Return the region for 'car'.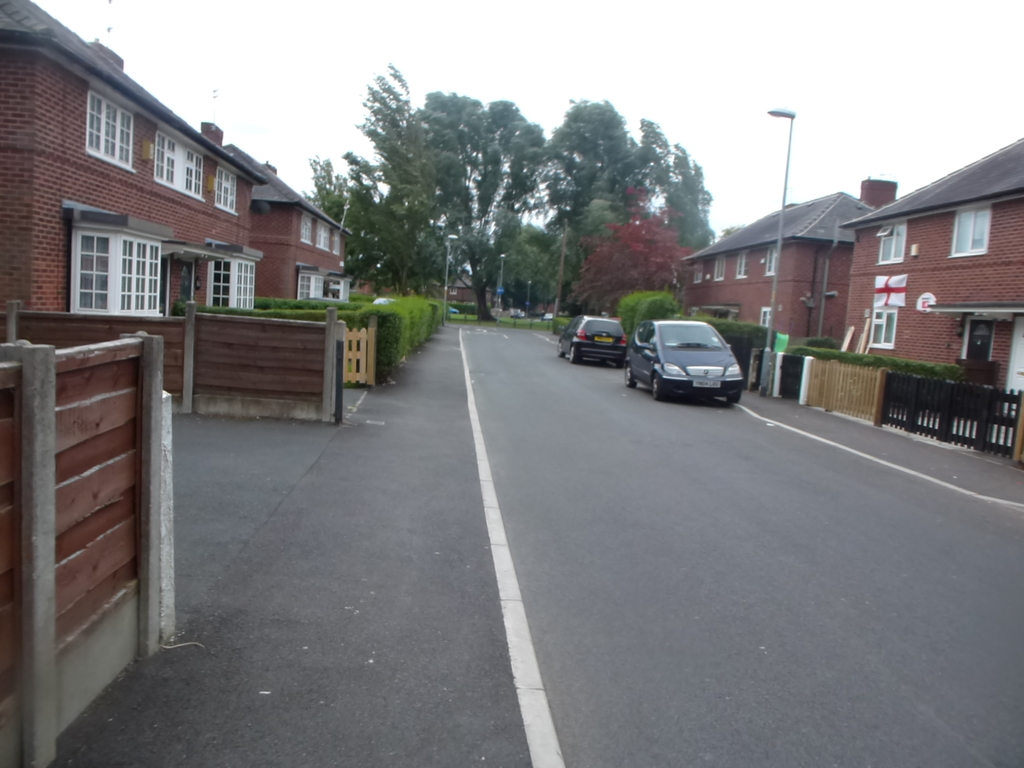
locate(520, 312, 526, 318).
